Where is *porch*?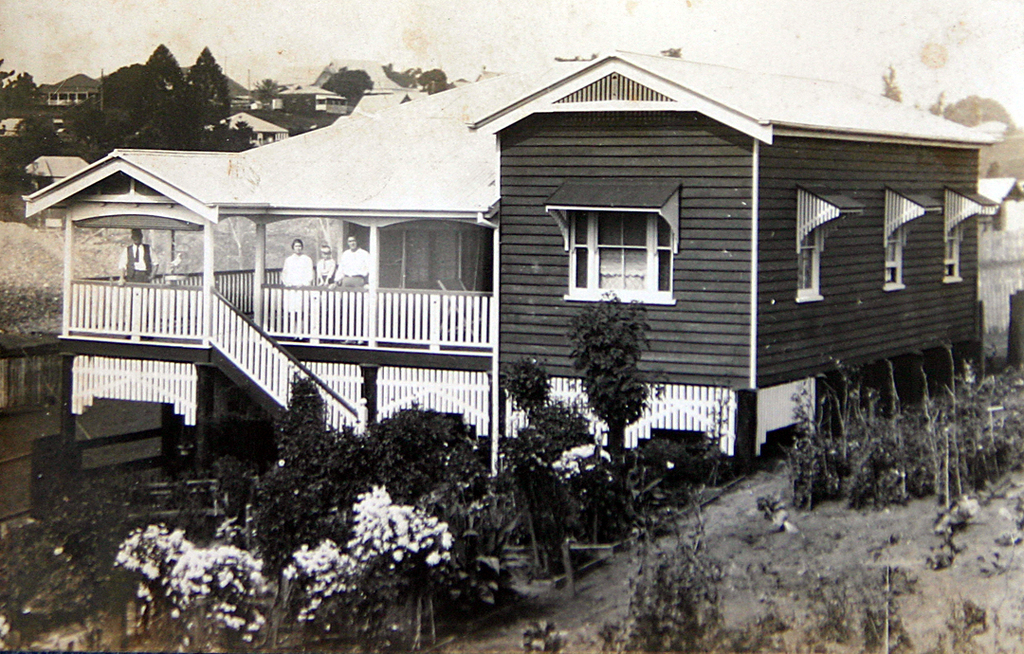
rect(62, 286, 494, 455).
